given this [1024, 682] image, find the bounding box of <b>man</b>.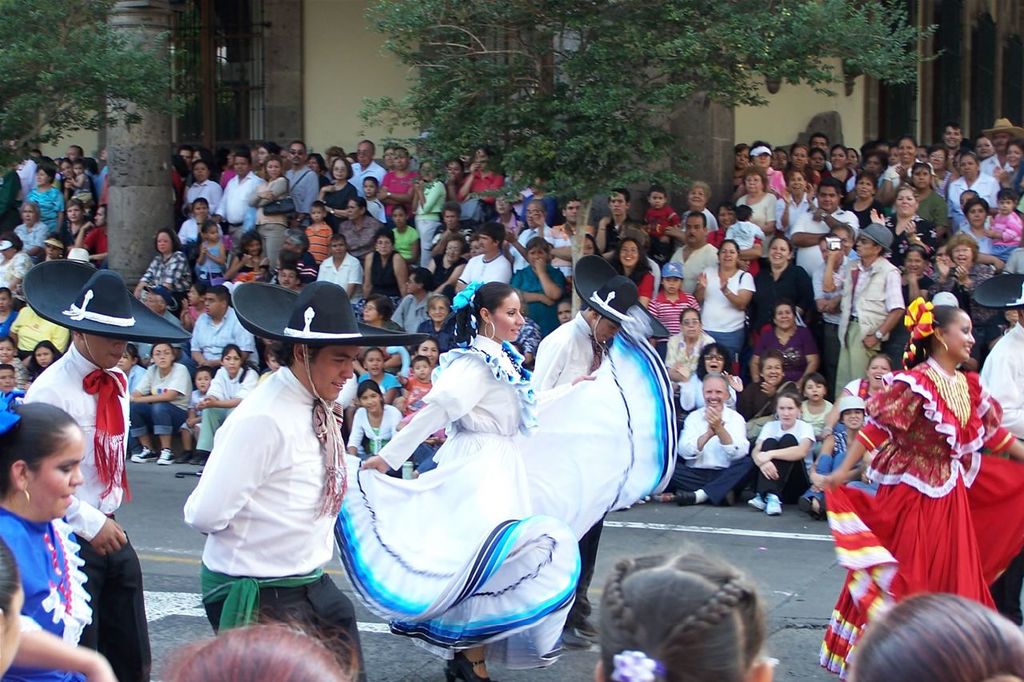
locate(65, 146, 84, 158).
